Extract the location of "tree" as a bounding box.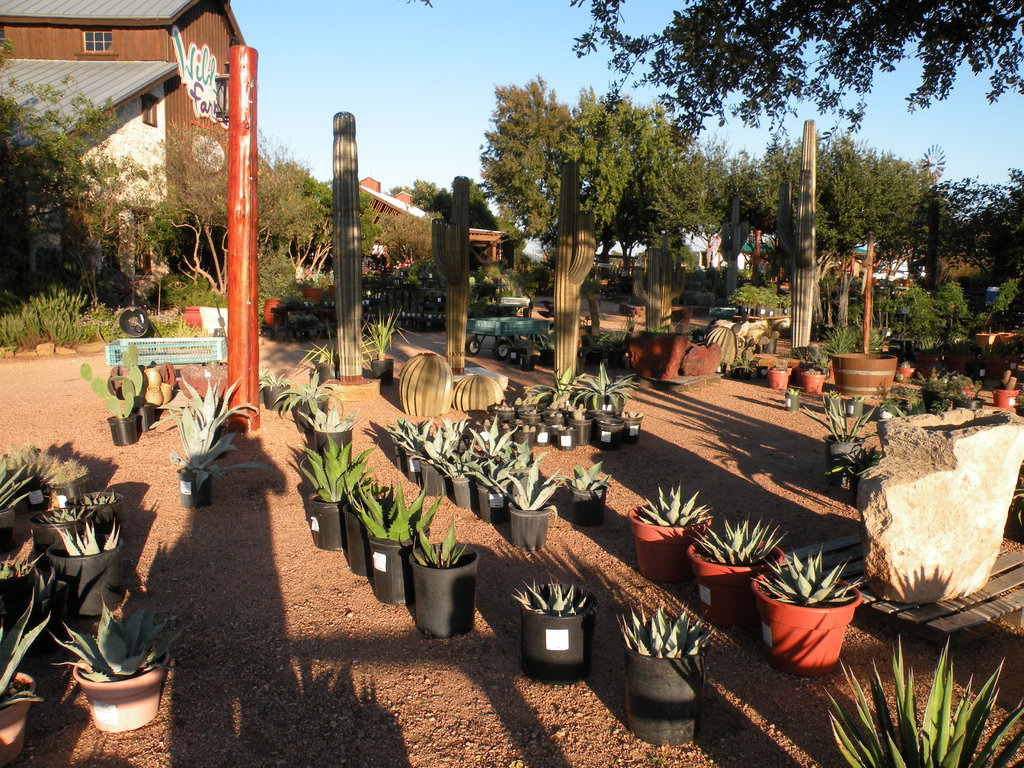
{"x1": 255, "y1": 120, "x2": 344, "y2": 341}.
